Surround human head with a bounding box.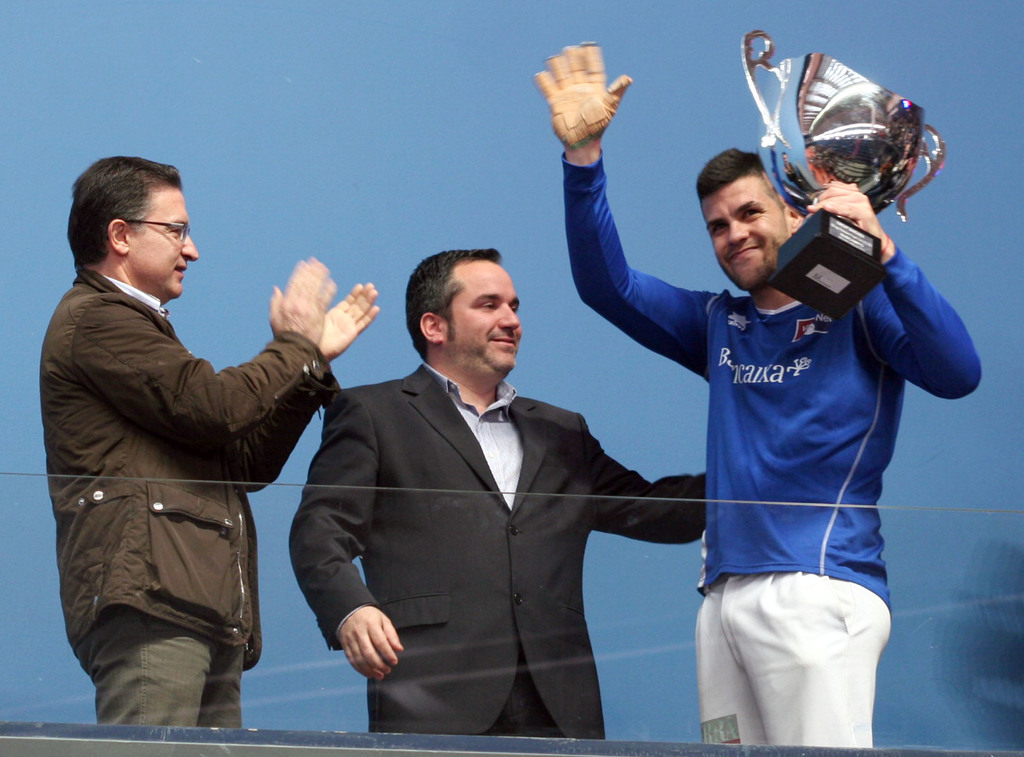
rect(694, 148, 803, 292).
